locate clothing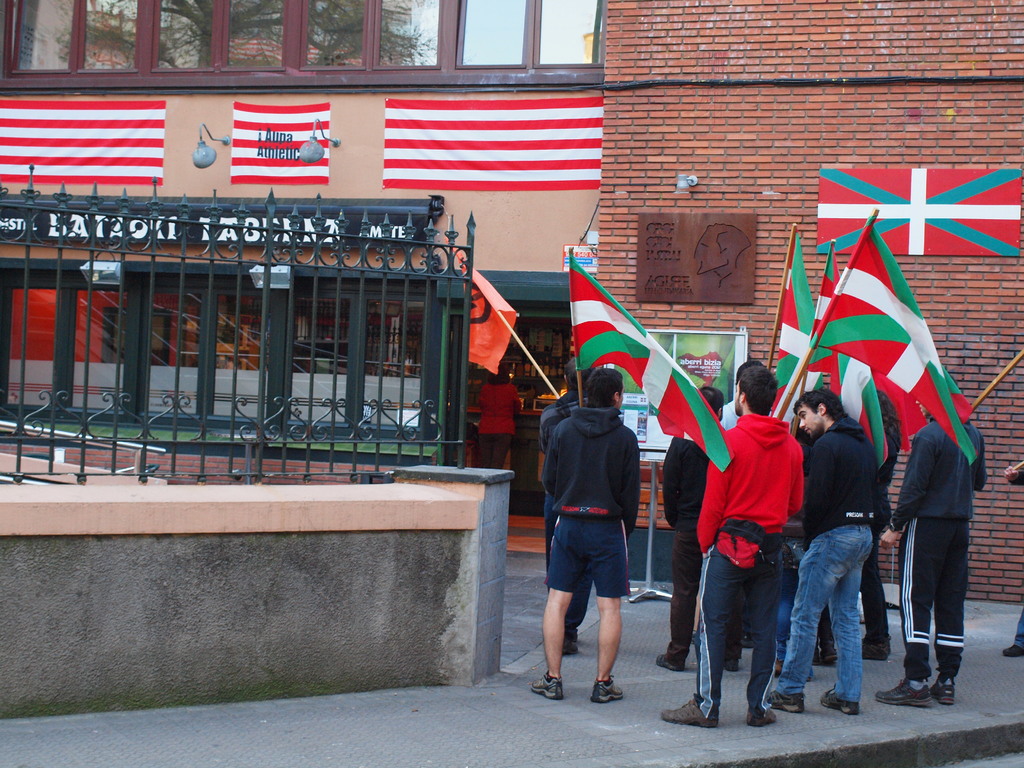
bbox=[901, 417, 977, 516]
